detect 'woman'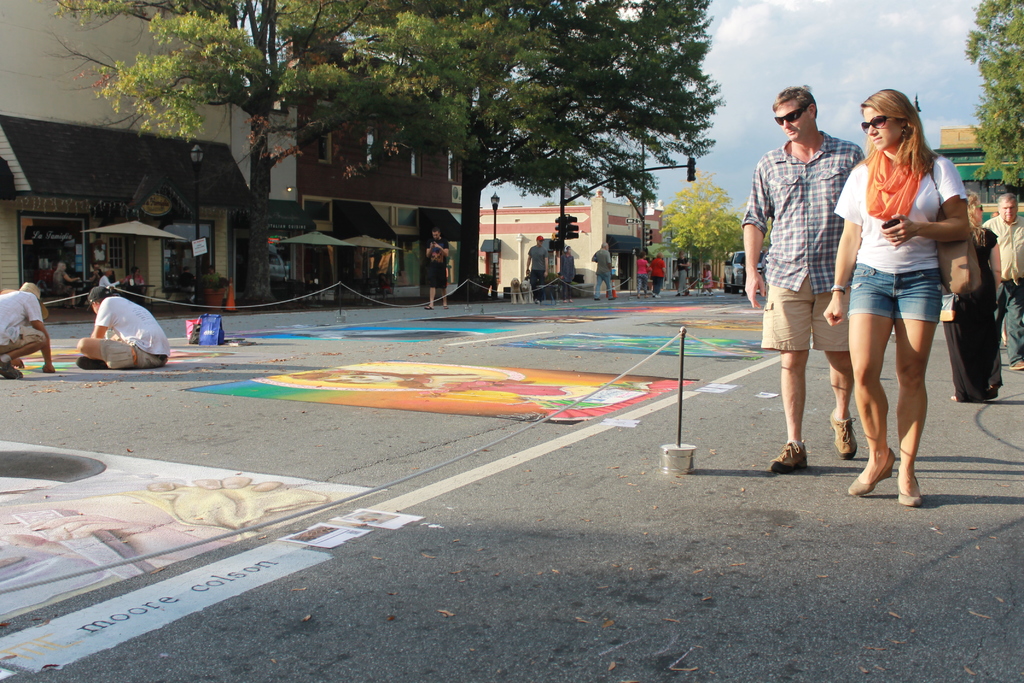
Rect(820, 81, 977, 506)
